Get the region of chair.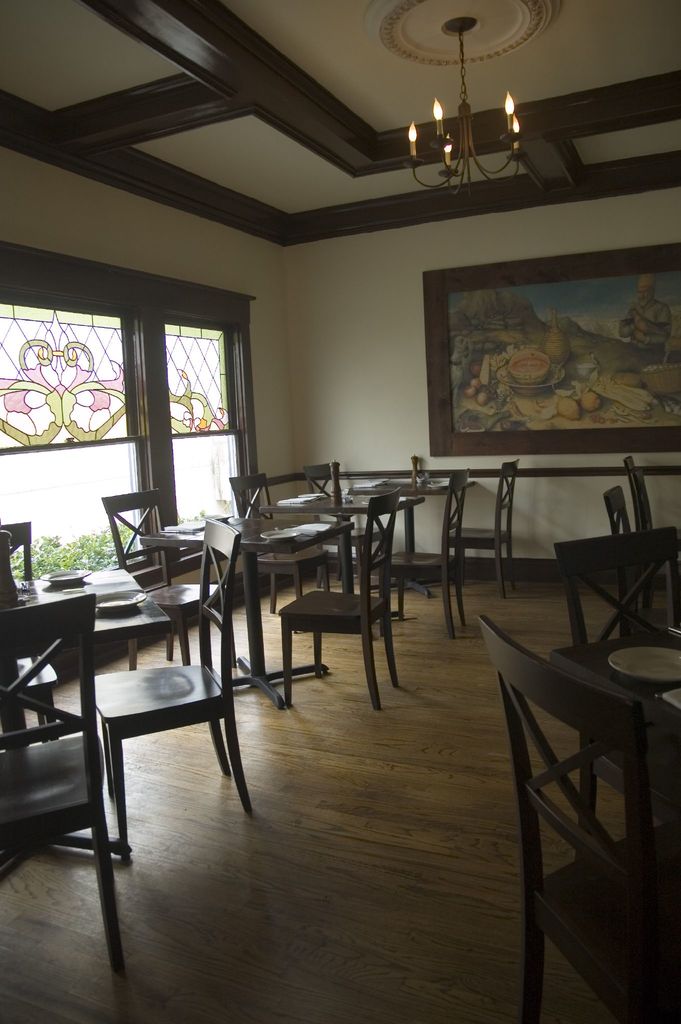
detection(0, 588, 128, 975).
